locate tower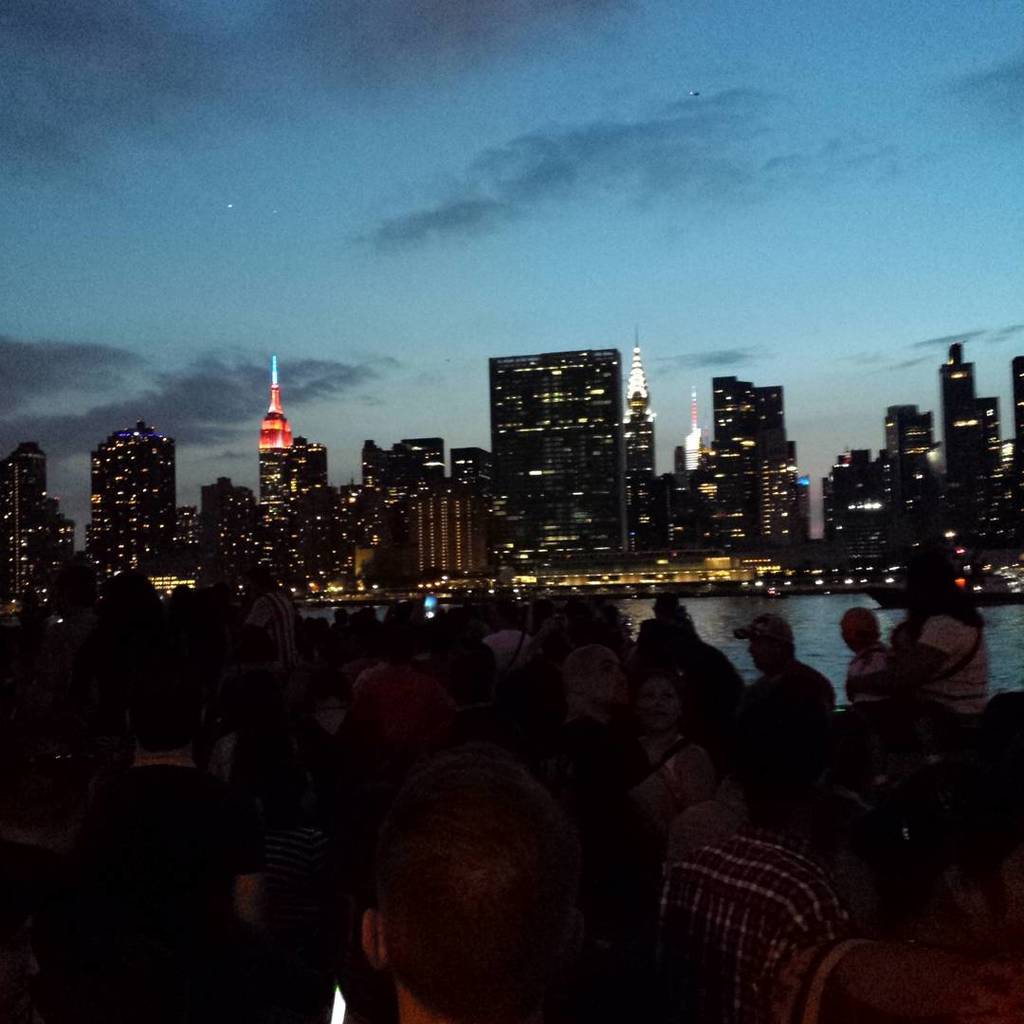
x1=759 y1=457 x2=815 y2=558
